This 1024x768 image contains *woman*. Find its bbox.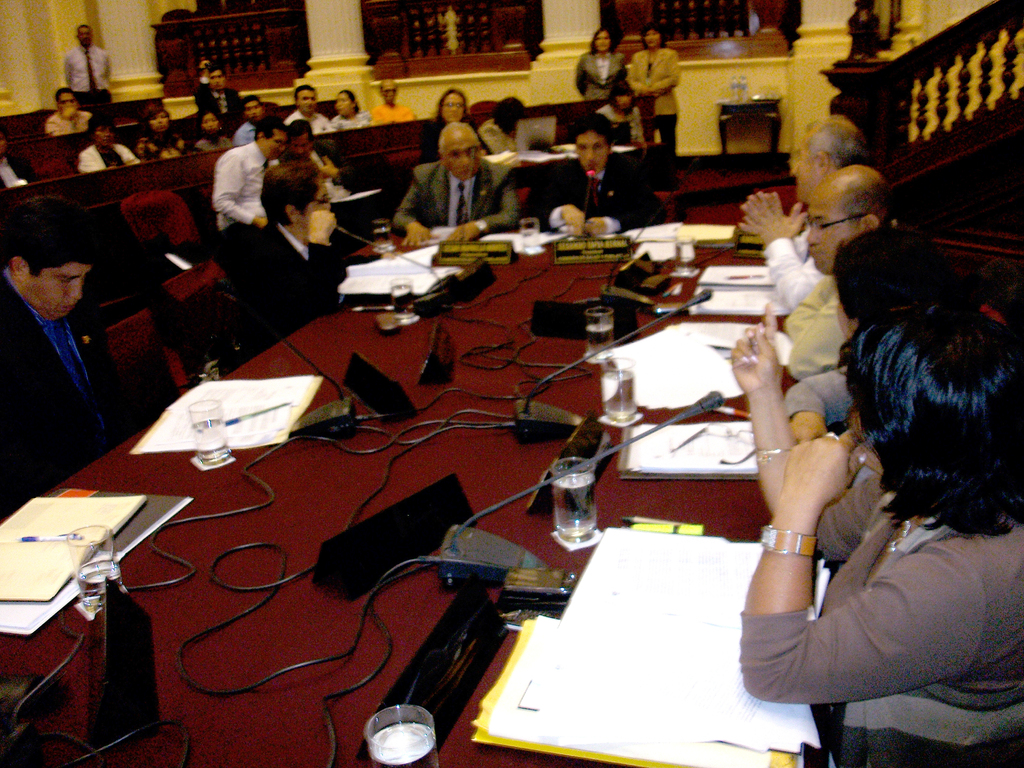
[x1=132, y1=101, x2=179, y2=162].
